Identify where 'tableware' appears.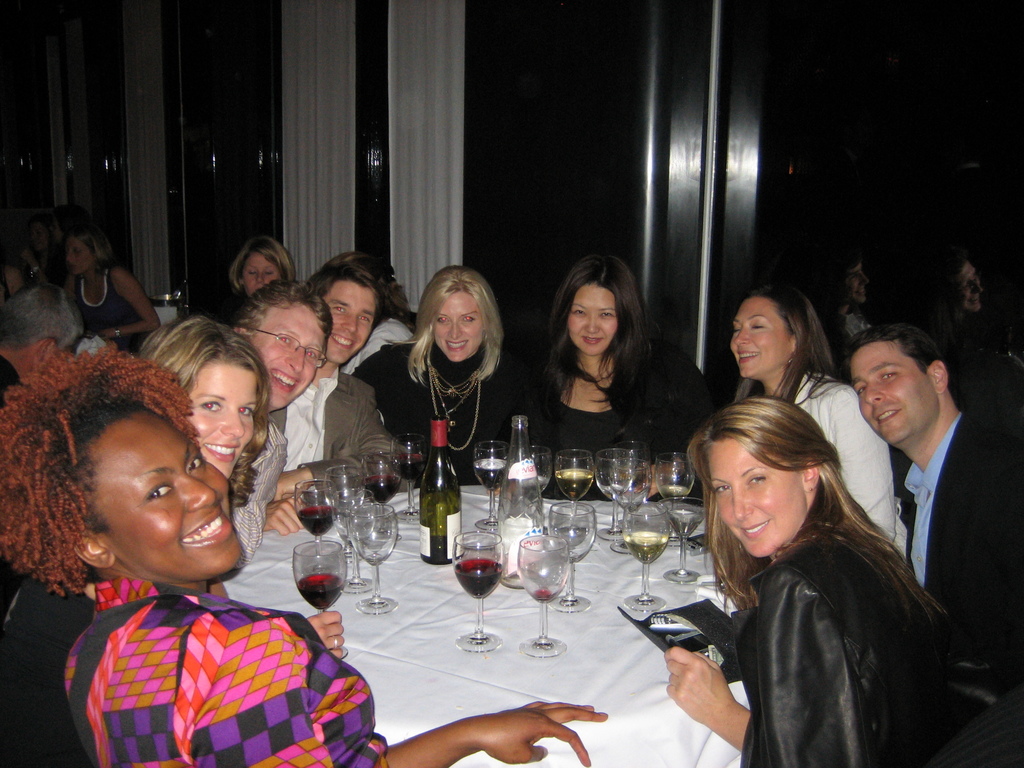
Appears at [294, 532, 346, 617].
